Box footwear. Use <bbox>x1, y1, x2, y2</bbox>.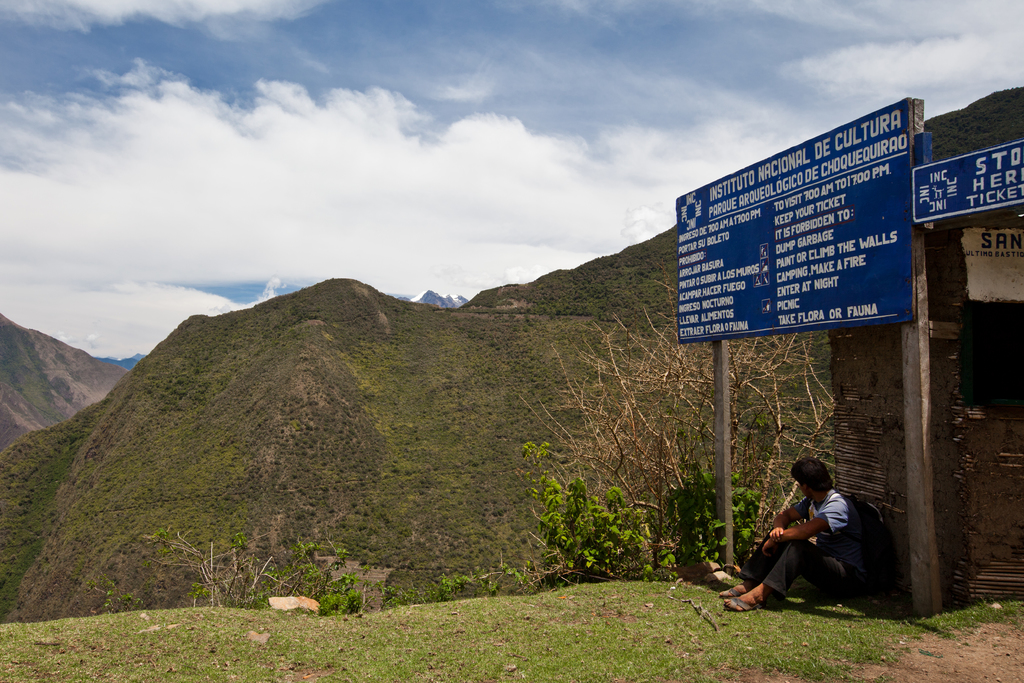
<bbox>714, 585, 738, 598</bbox>.
